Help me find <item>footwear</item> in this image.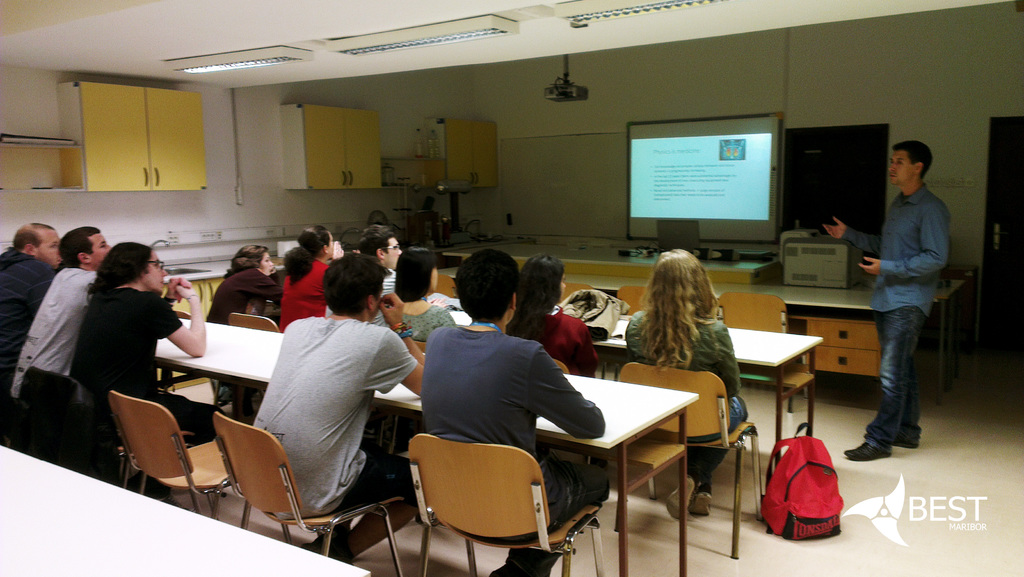
Found it: box=[229, 385, 253, 421].
